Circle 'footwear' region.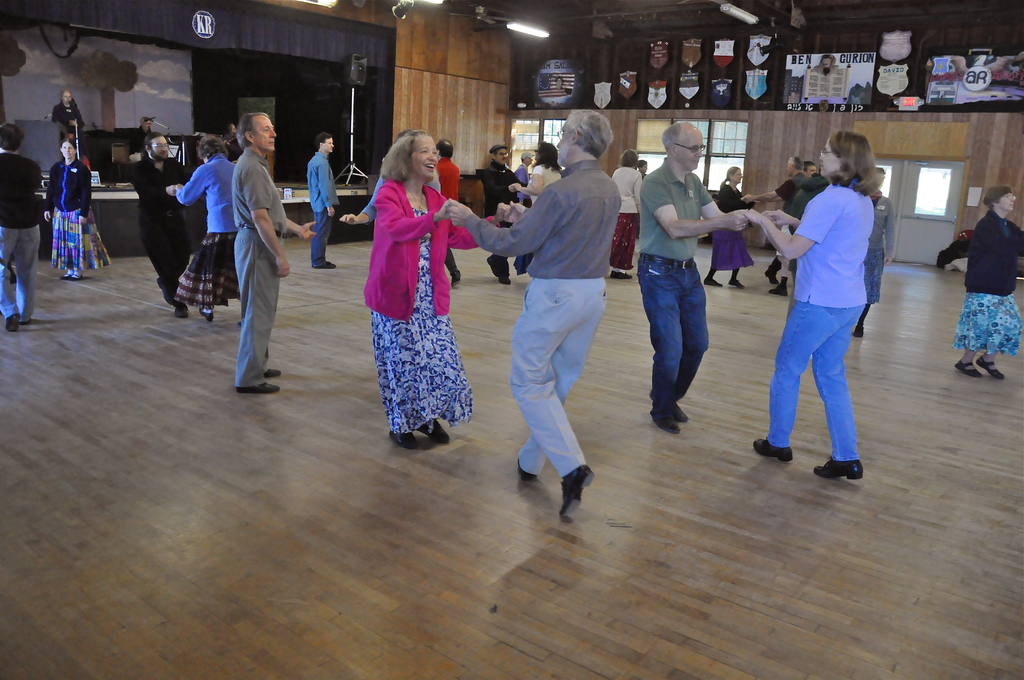
Region: <box>450,273,459,289</box>.
